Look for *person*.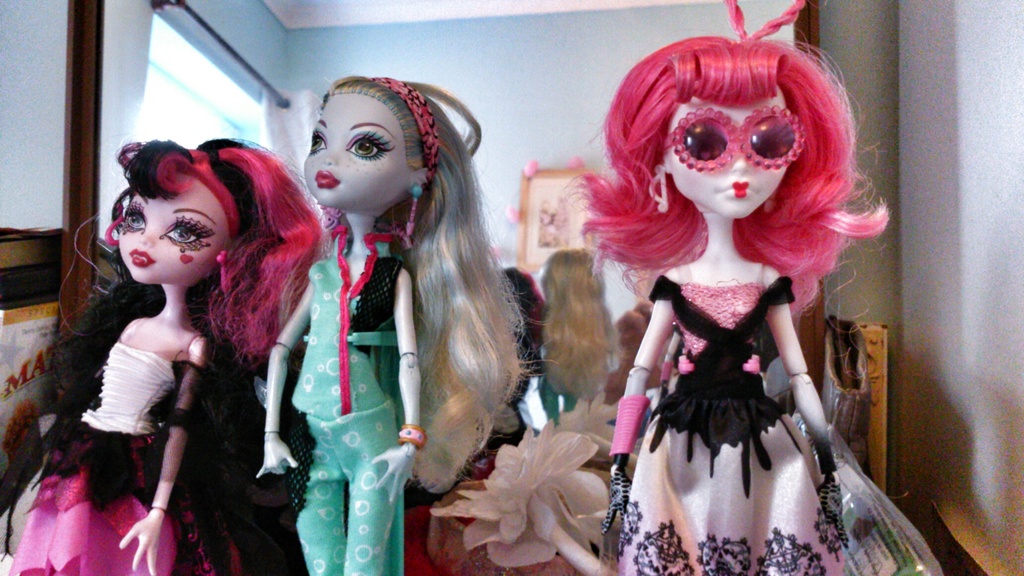
Found: [15, 132, 303, 575].
